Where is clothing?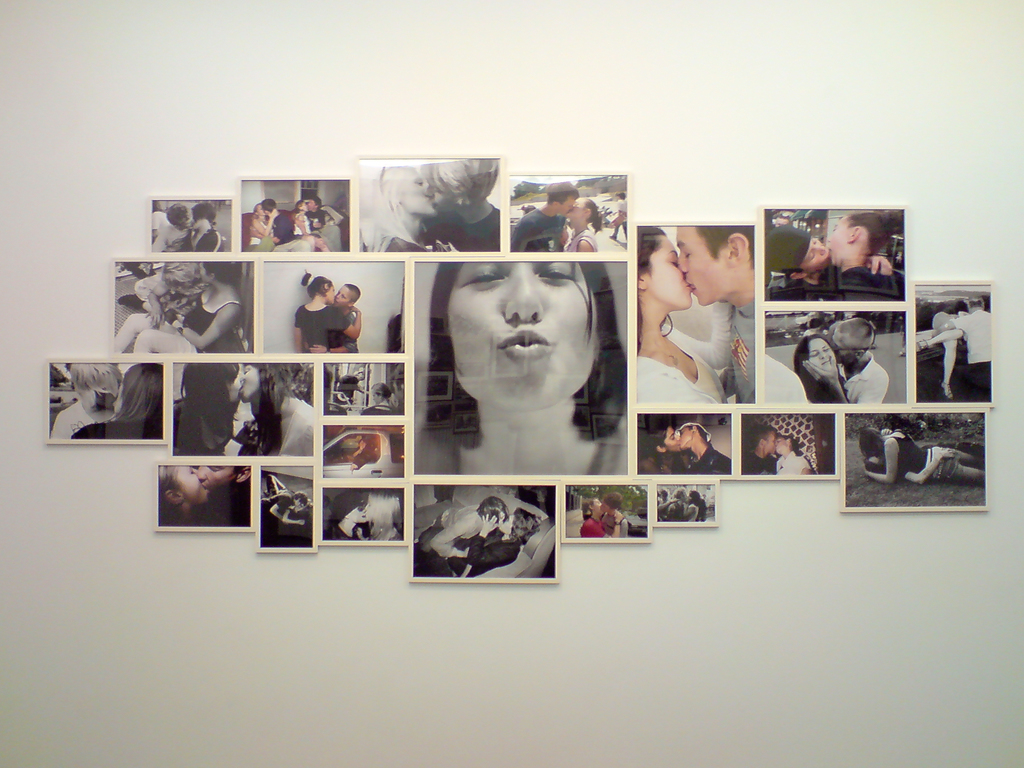
crop(564, 225, 598, 254).
